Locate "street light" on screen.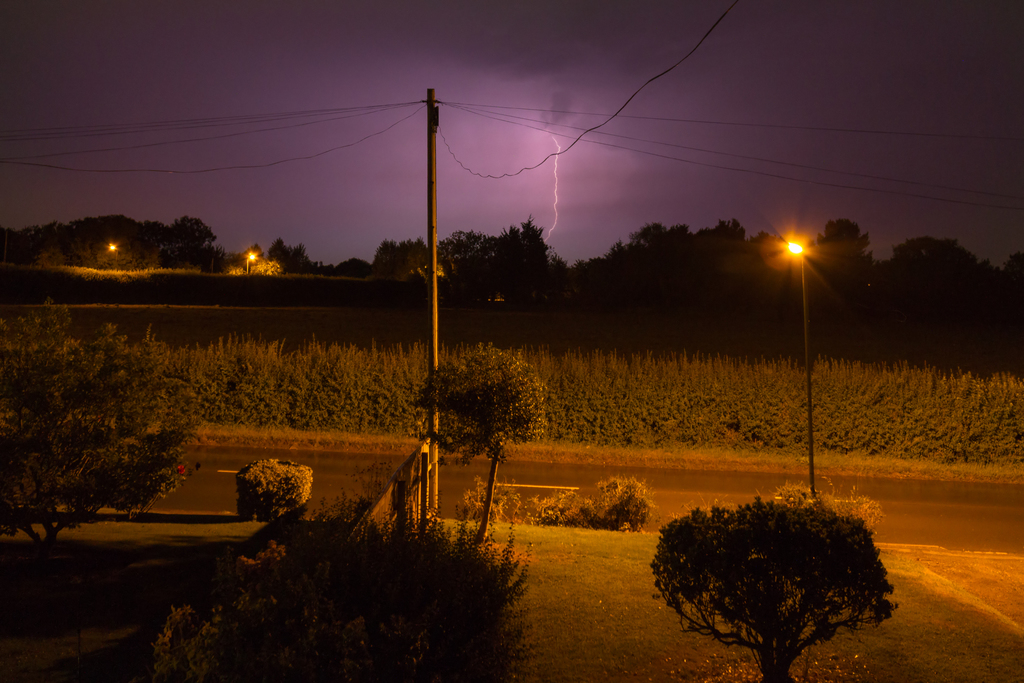
On screen at BBox(783, 237, 820, 498).
